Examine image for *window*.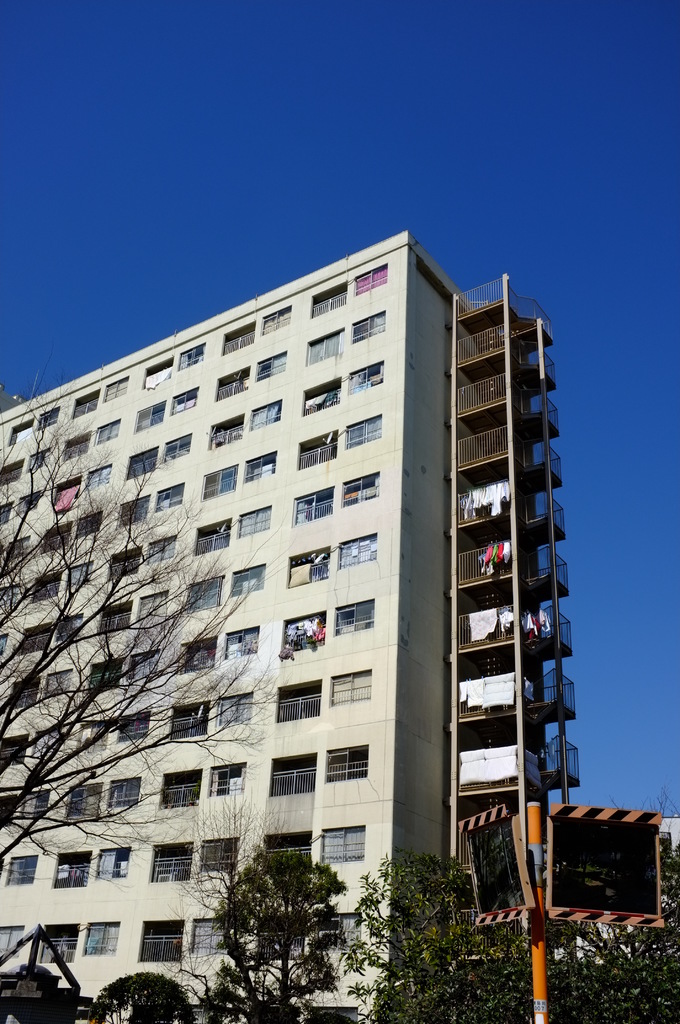
Examination result: bbox=(24, 620, 61, 659).
